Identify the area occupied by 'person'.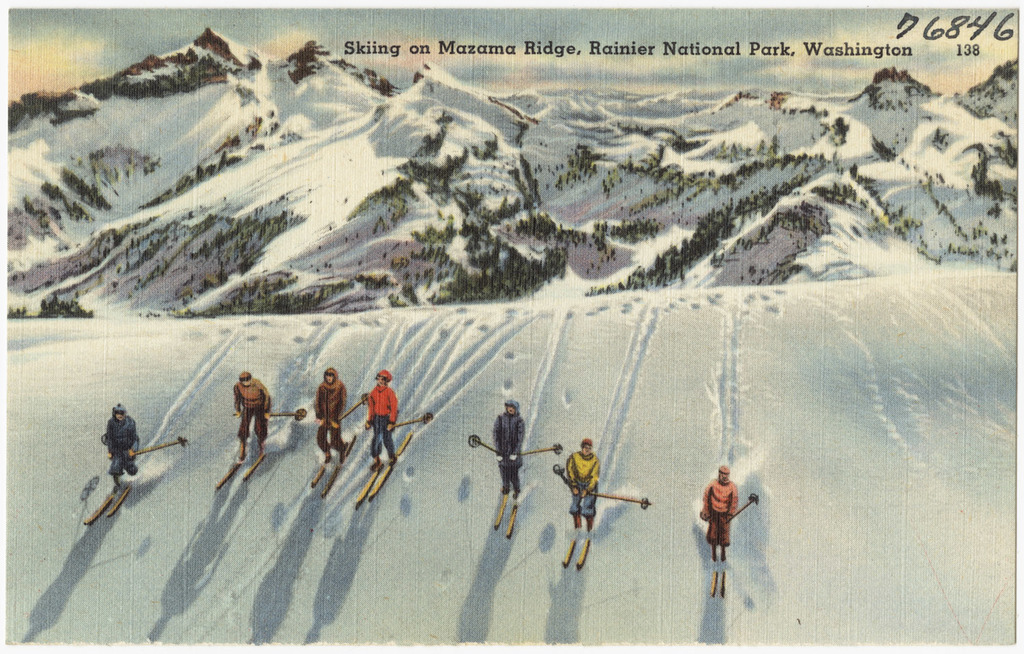
Area: <box>699,458,740,553</box>.
